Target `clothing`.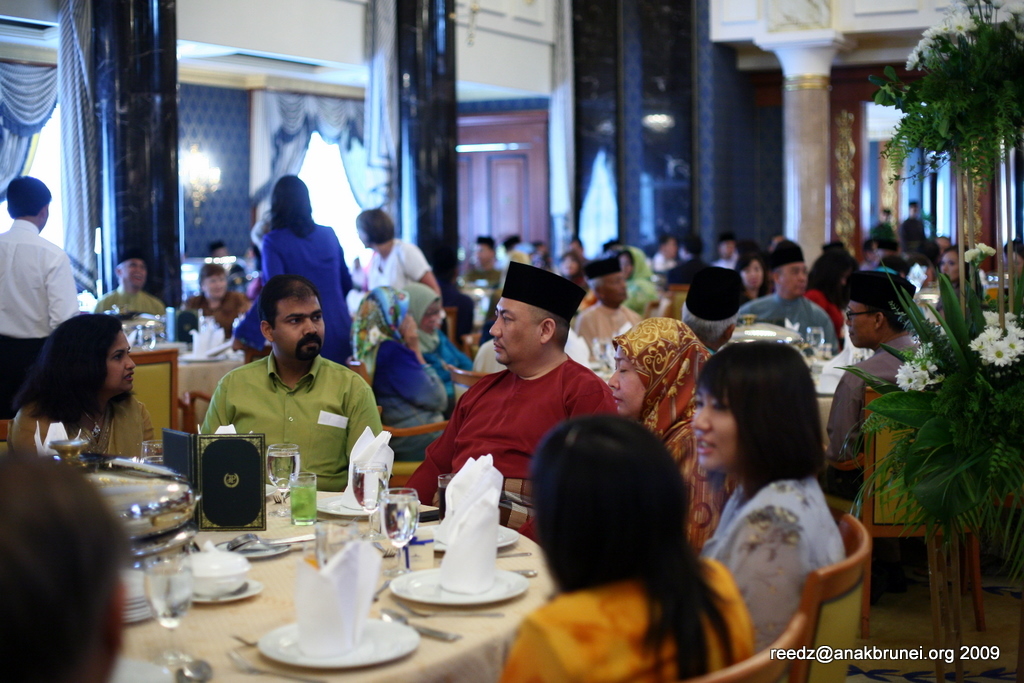
Target region: (187, 290, 257, 318).
